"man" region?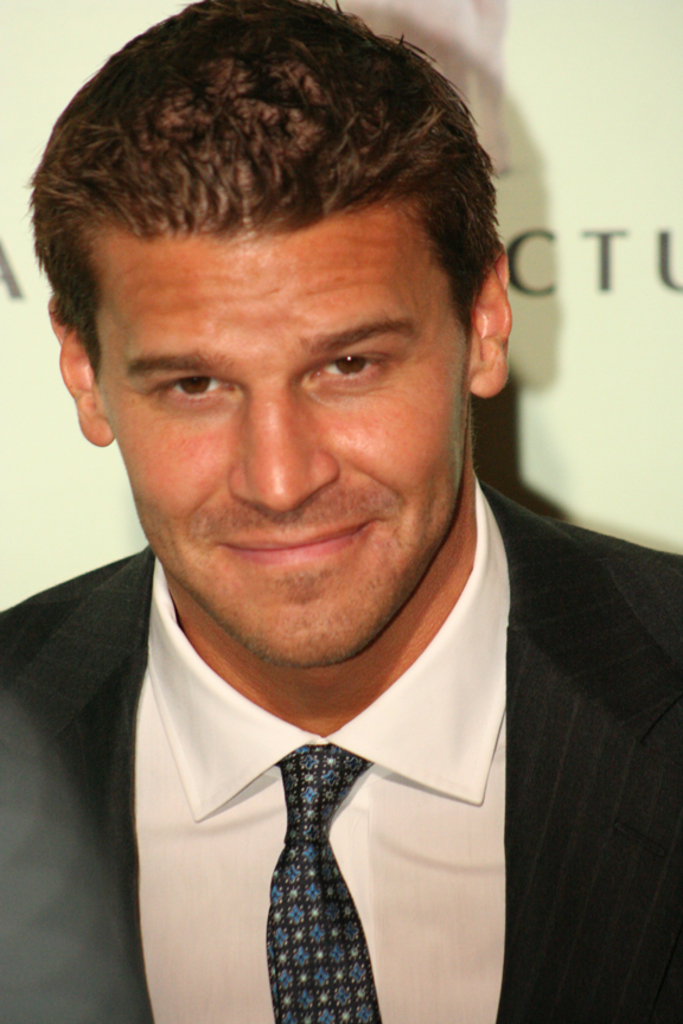
select_region(0, 46, 664, 1001)
